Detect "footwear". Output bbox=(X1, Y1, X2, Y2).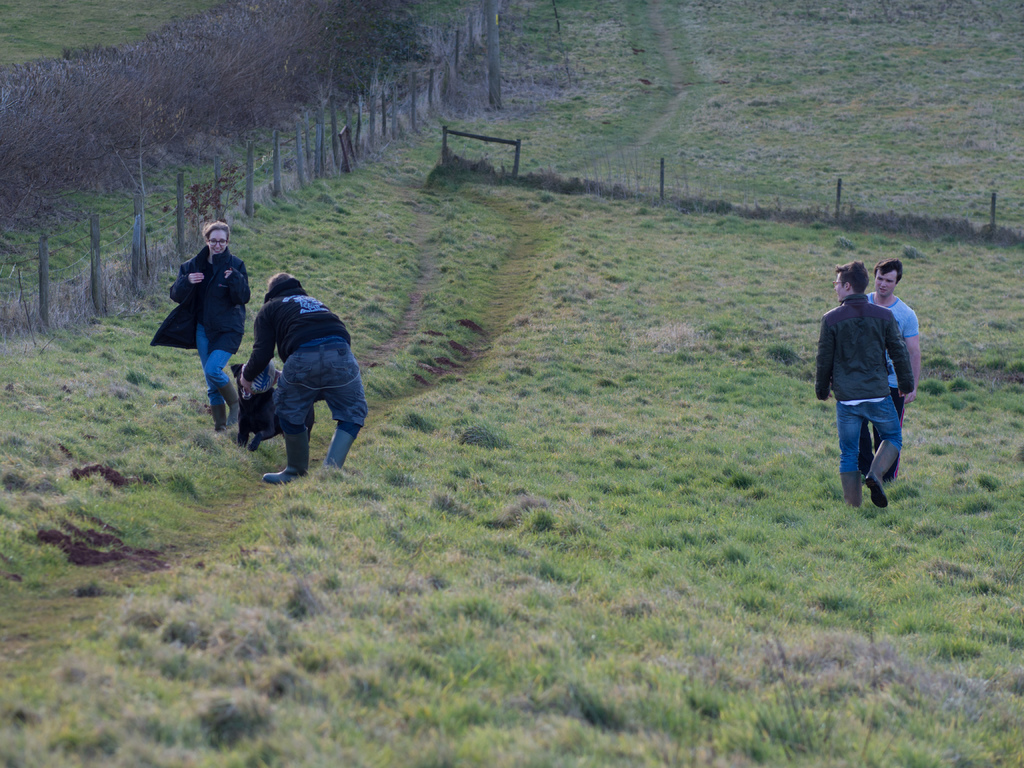
bbox=(328, 430, 355, 466).
